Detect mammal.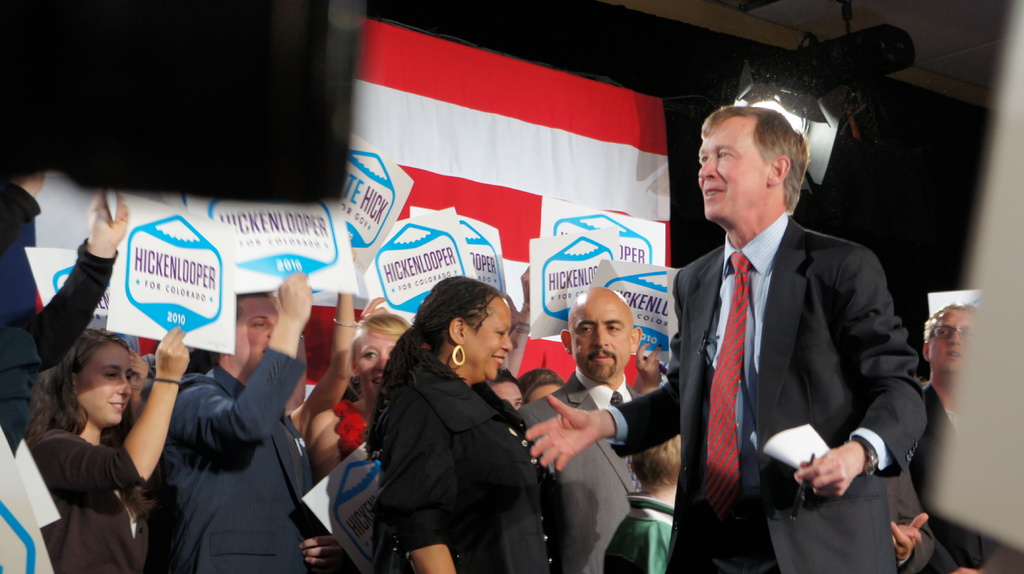
Detected at <bbox>917, 299, 1021, 573</bbox>.
